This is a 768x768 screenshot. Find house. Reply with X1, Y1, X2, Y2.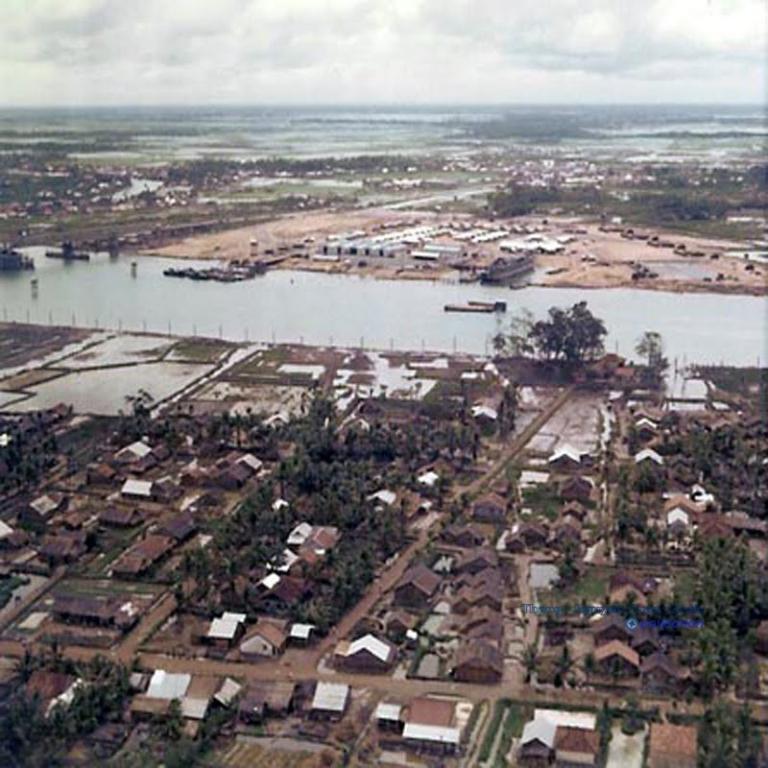
339, 640, 396, 672.
